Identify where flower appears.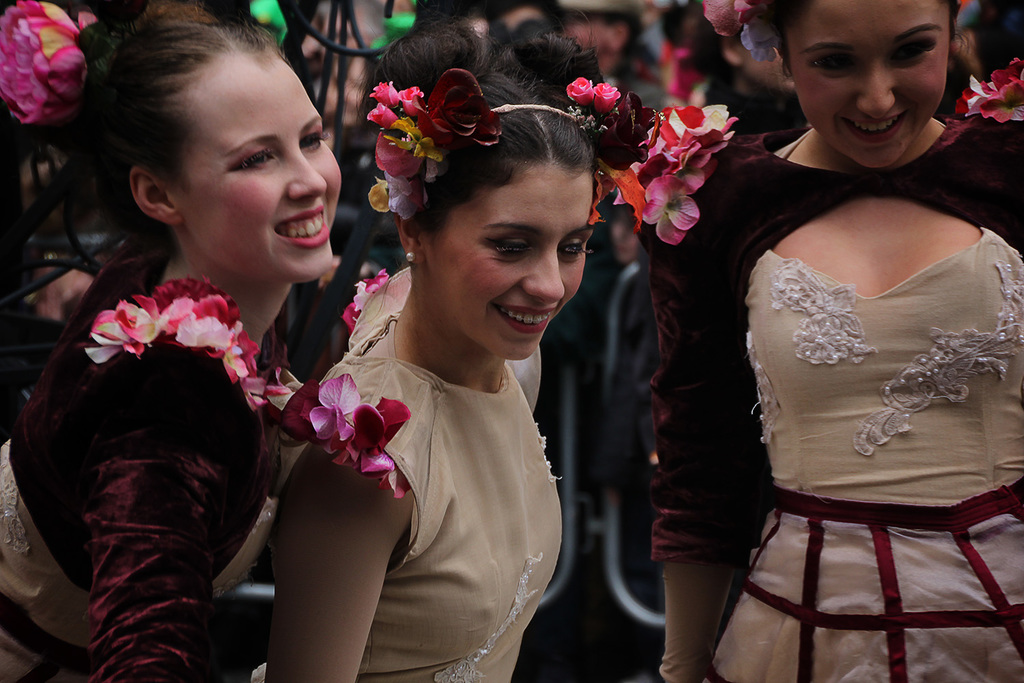
Appears at (x1=739, y1=20, x2=782, y2=63).
